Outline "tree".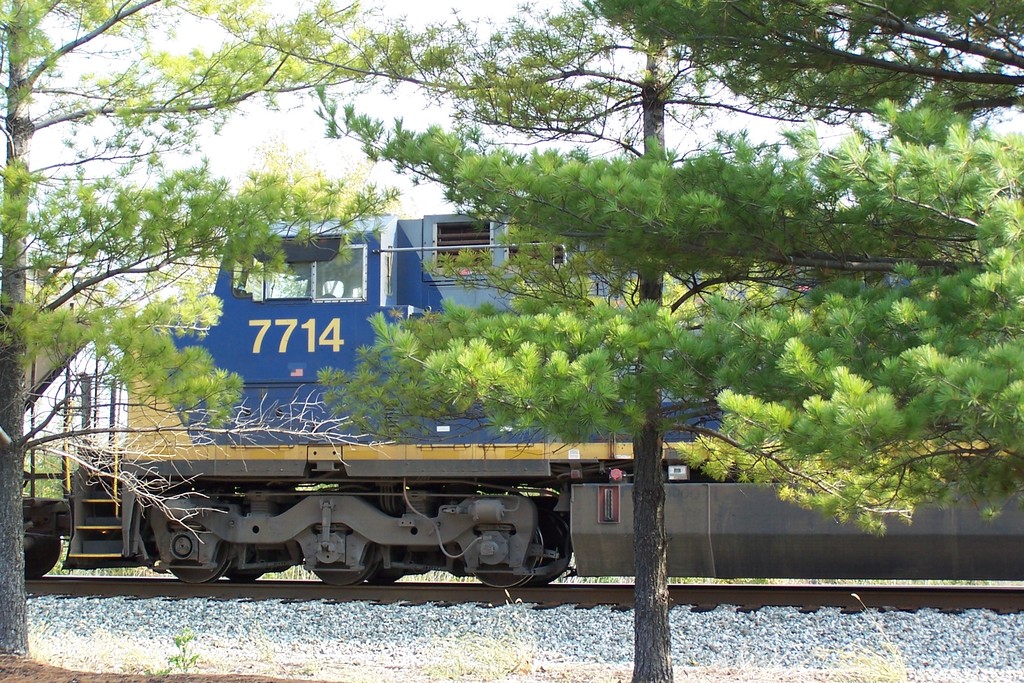
Outline: bbox=(0, 0, 364, 655).
